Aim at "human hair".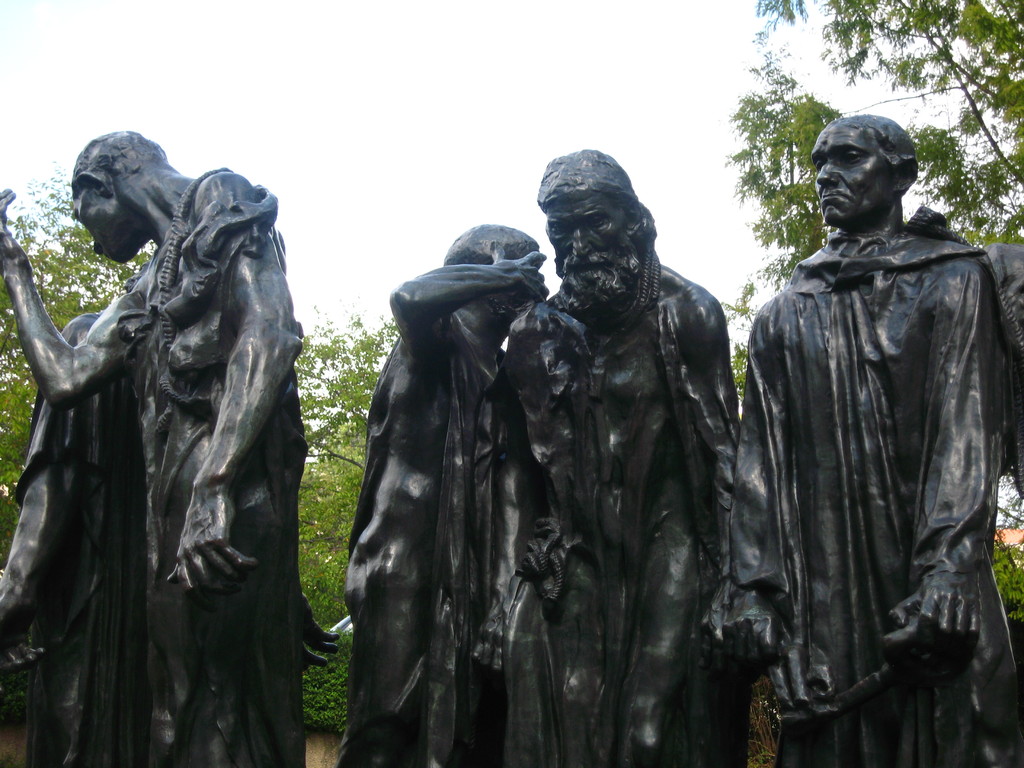
Aimed at box=[534, 148, 661, 311].
